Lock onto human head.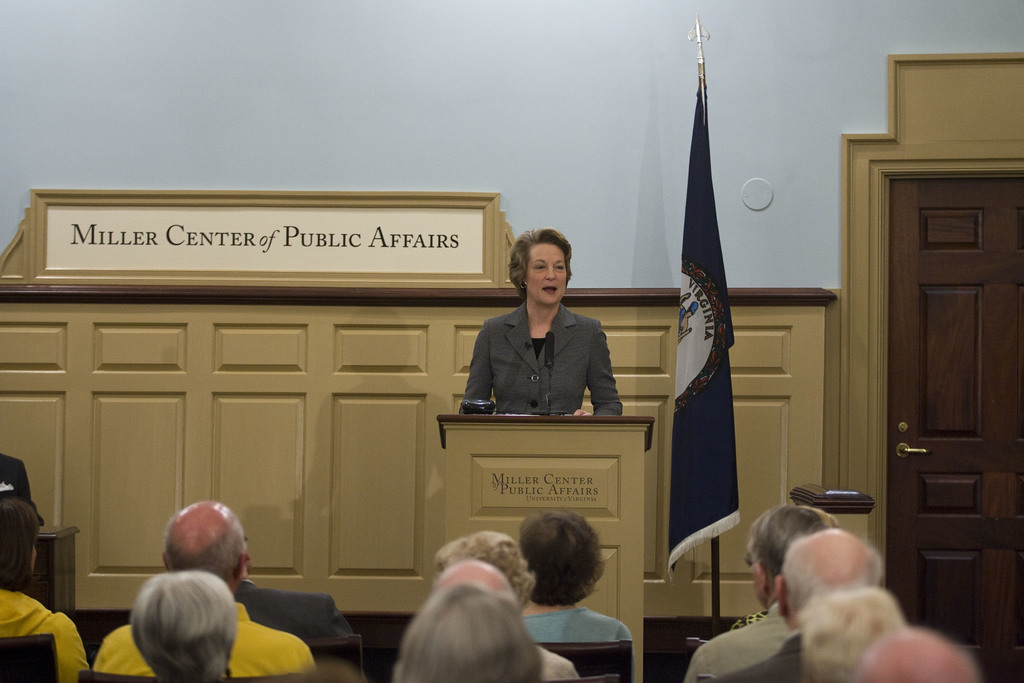
Locked: x1=390, y1=581, x2=547, y2=682.
